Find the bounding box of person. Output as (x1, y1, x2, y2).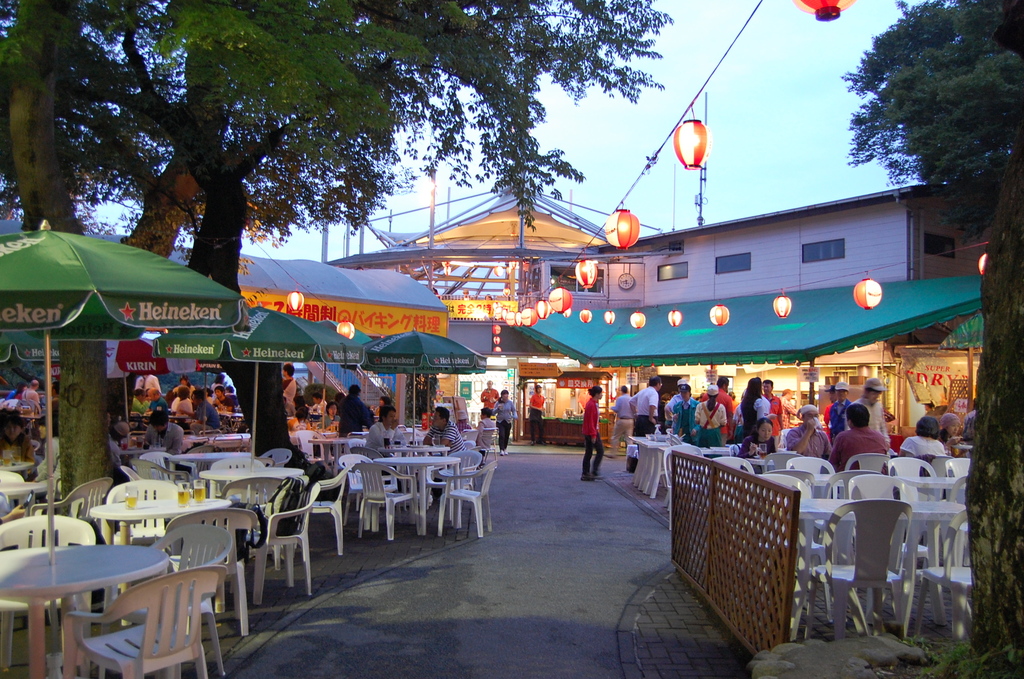
(529, 386, 544, 438).
